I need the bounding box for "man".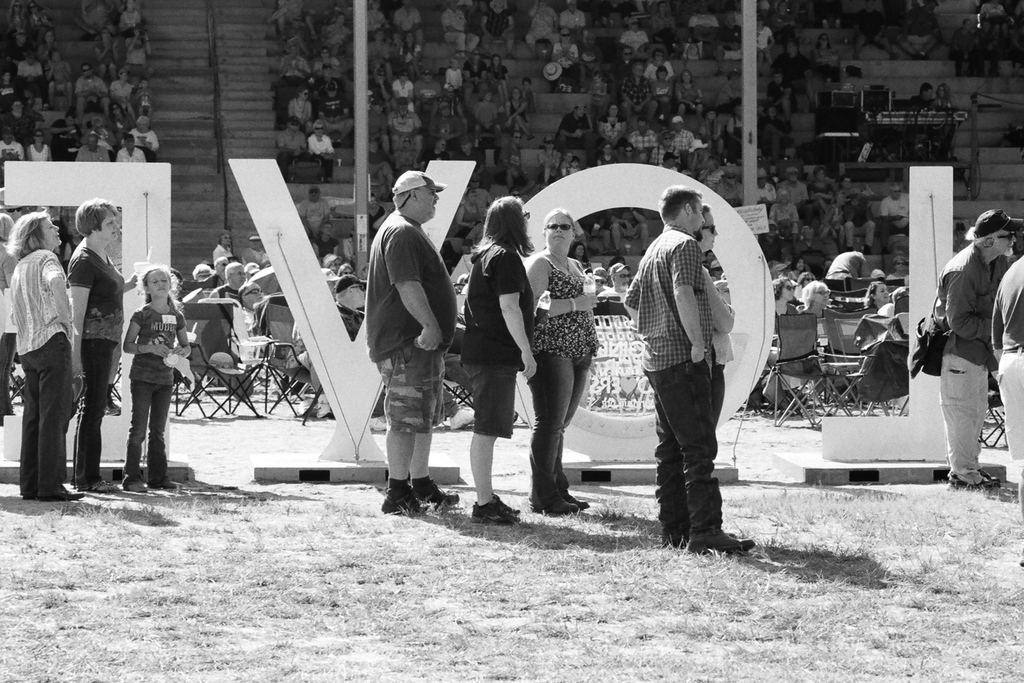
Here it is: crop(367, 169, 455, 517).
